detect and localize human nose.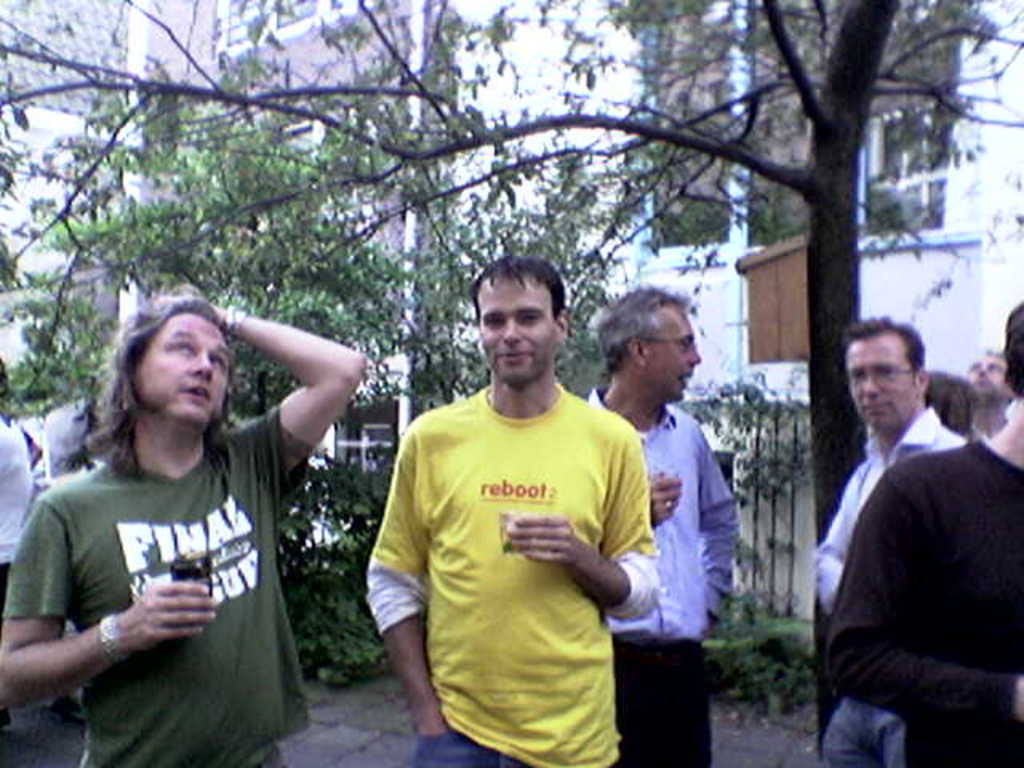
Localized at <region>184, 350, 213, 378</region>.
